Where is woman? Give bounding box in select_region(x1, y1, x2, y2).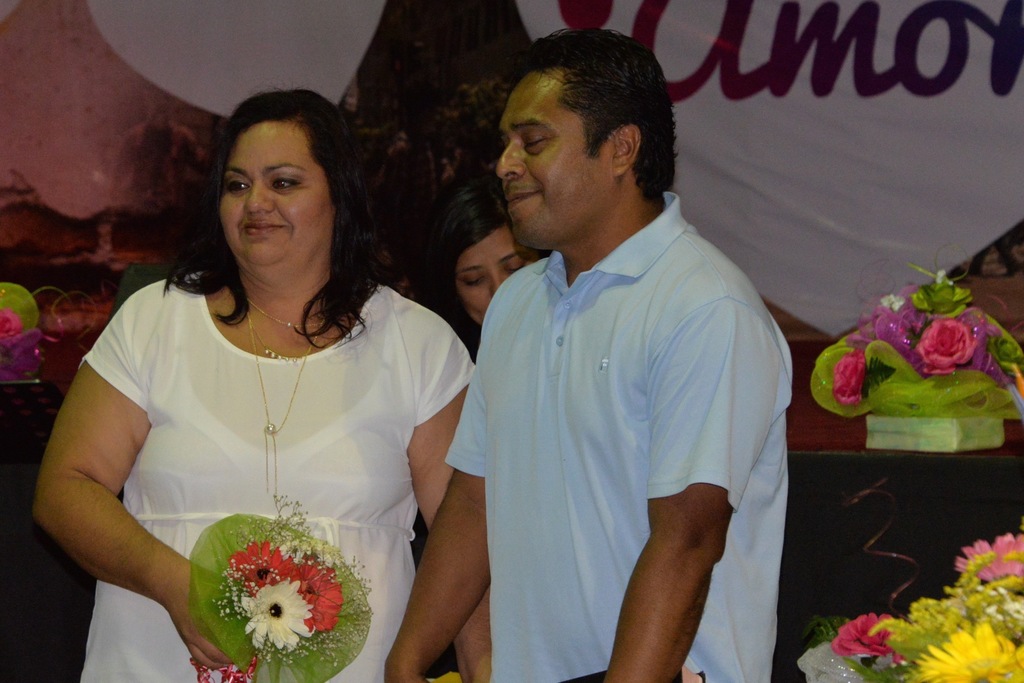
select_region(394, 205, 546, 682).
